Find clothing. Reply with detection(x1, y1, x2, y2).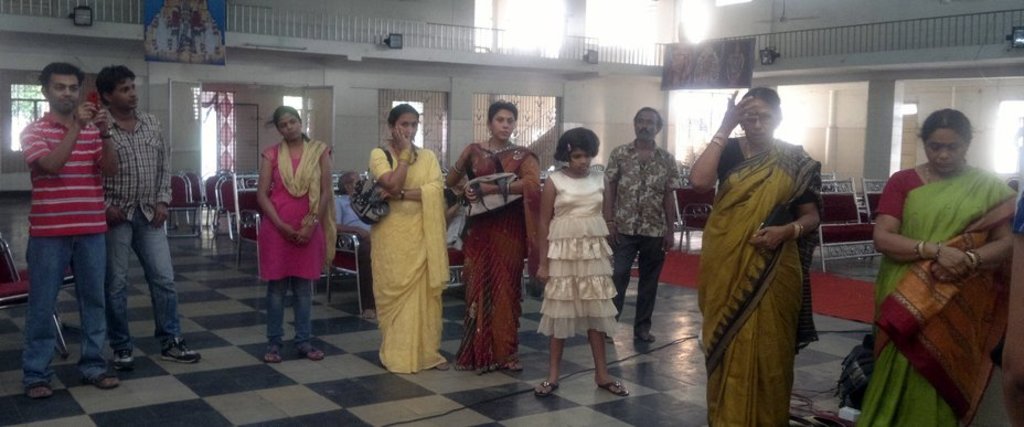
detection(605, 139, 682, 333).
